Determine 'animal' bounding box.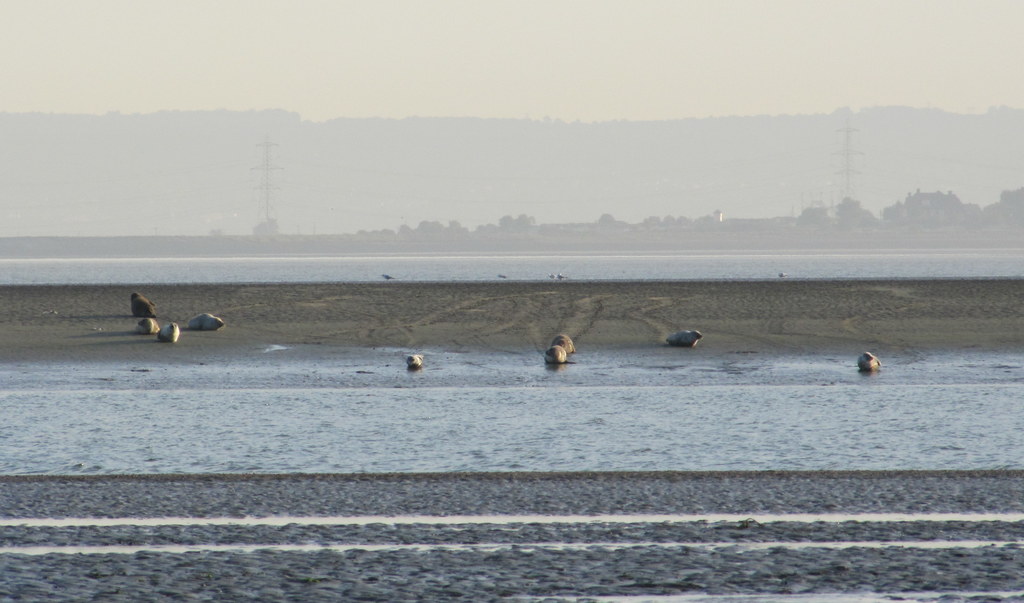
Determined: (404,354,421,367).
